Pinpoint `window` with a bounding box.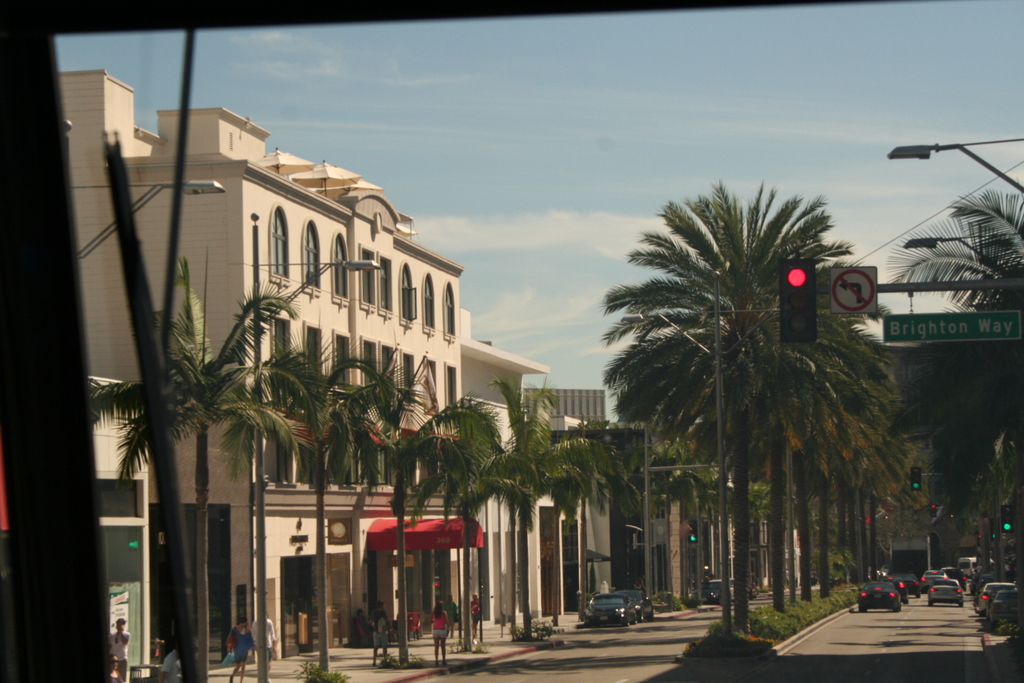
box(308, 327, 326, 390).
